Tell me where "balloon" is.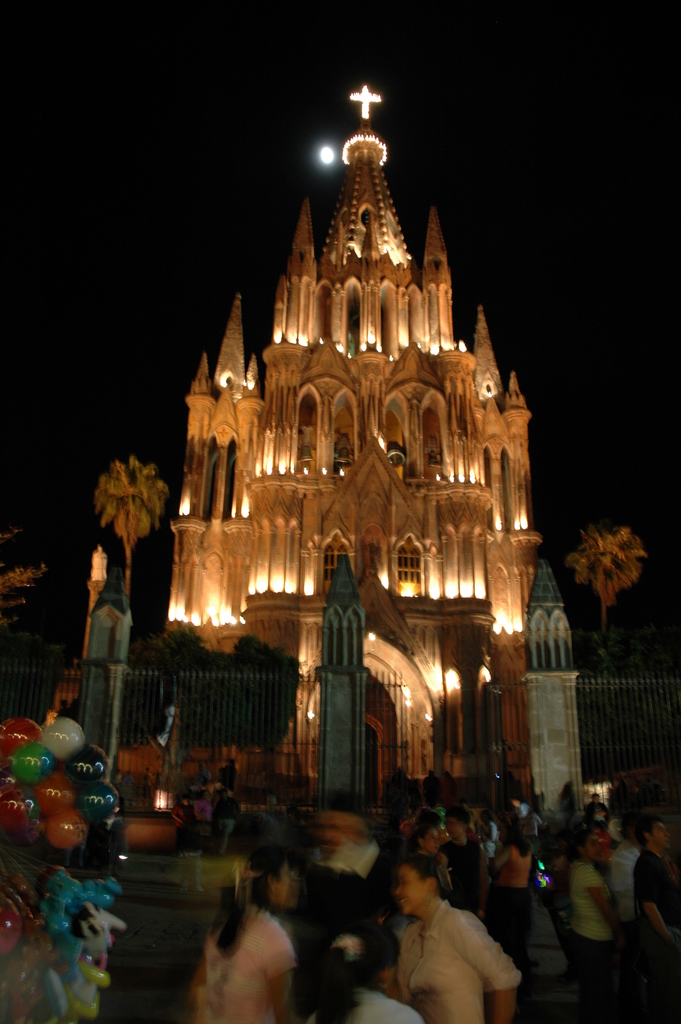
"balloon" is at 42 717 84 757.
